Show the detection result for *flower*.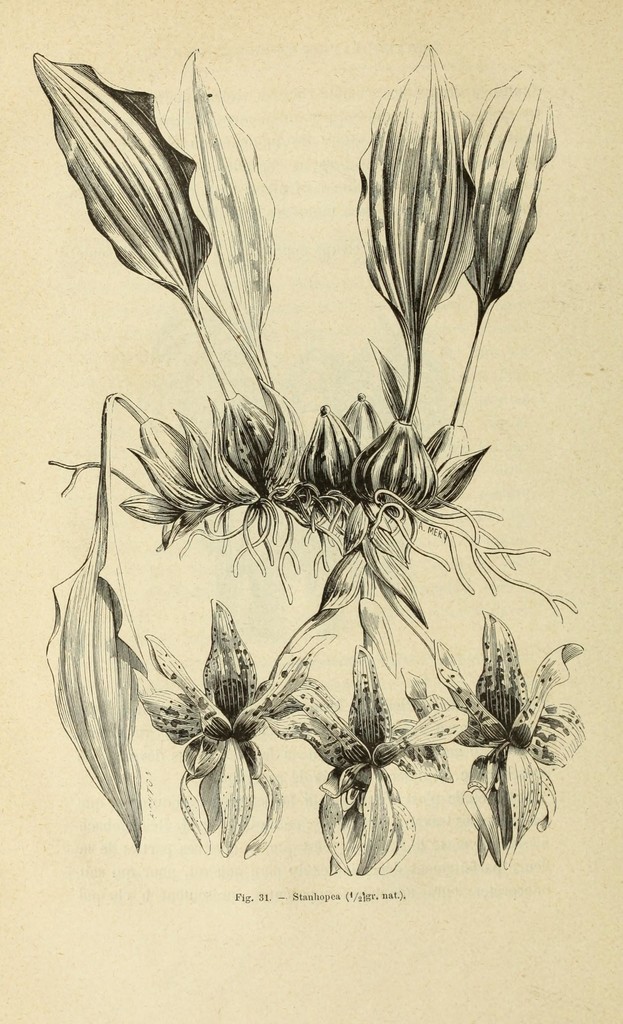
l=142, t=586, r=346, b=855.
